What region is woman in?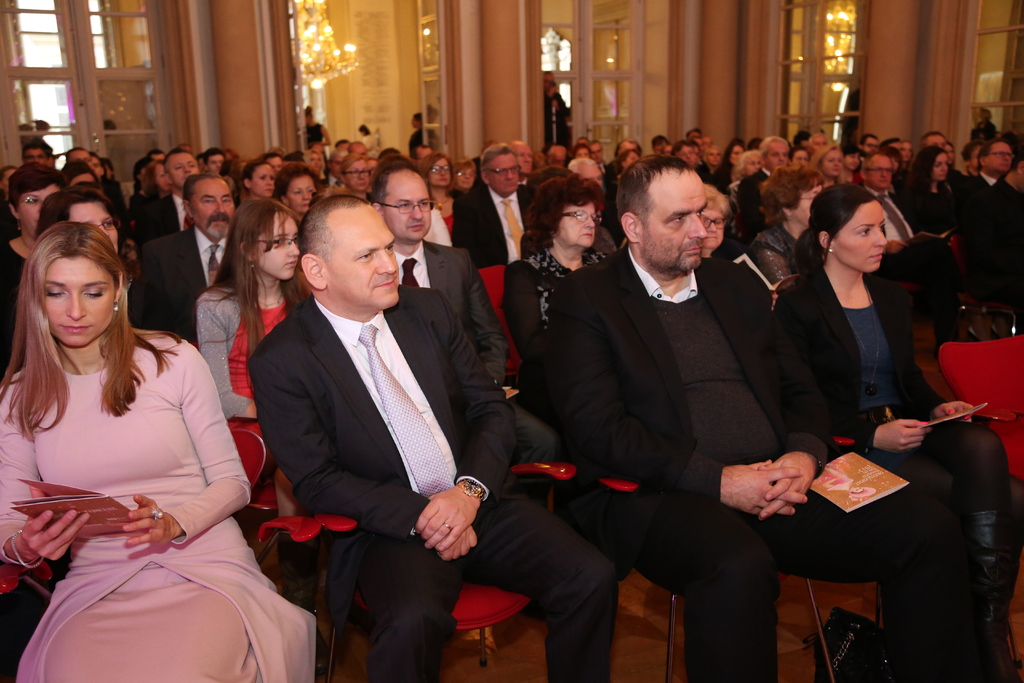
rect(745, 160, 826, 284).
